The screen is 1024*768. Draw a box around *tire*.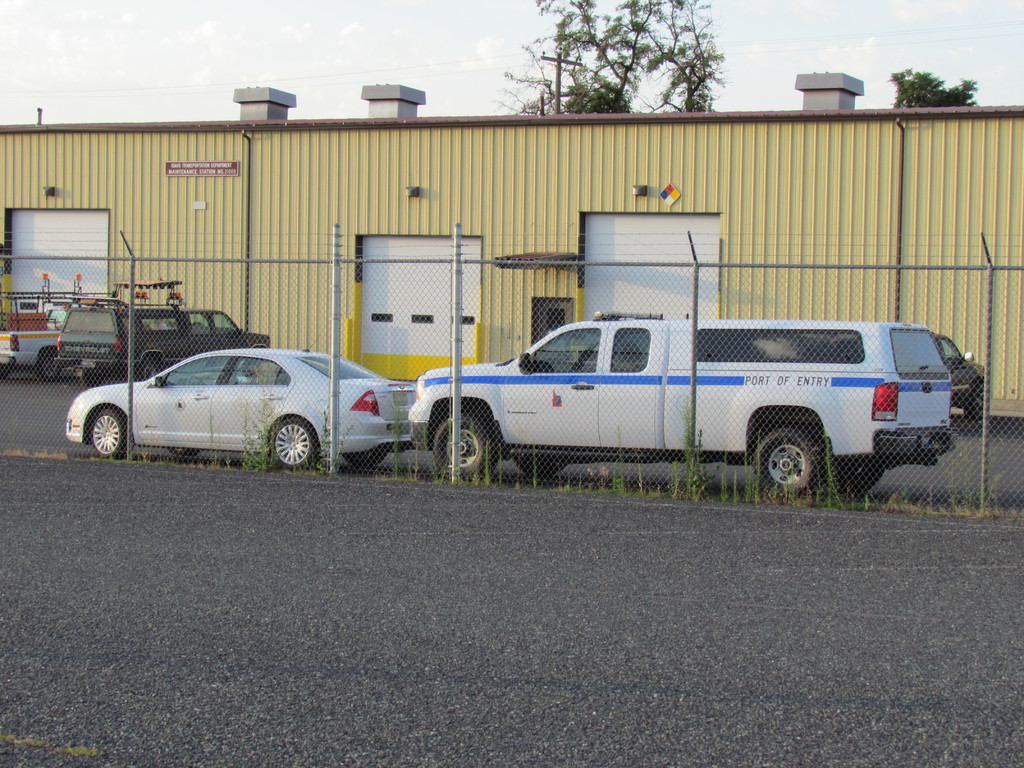
locate(139, 362, 156, 380).
